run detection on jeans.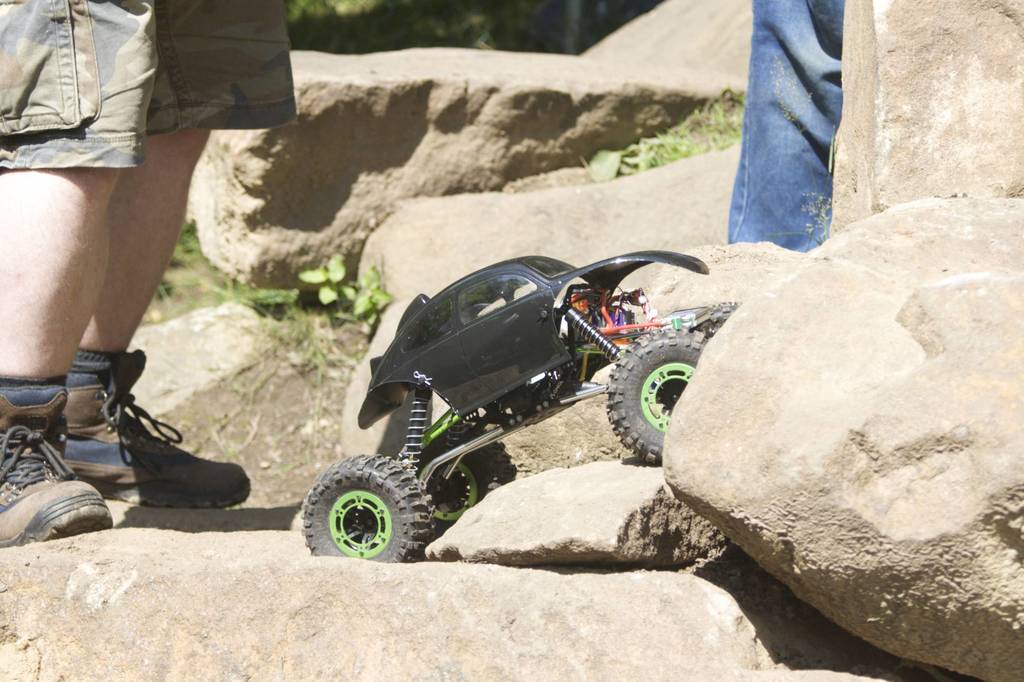
Result: (728,0,845,254).
